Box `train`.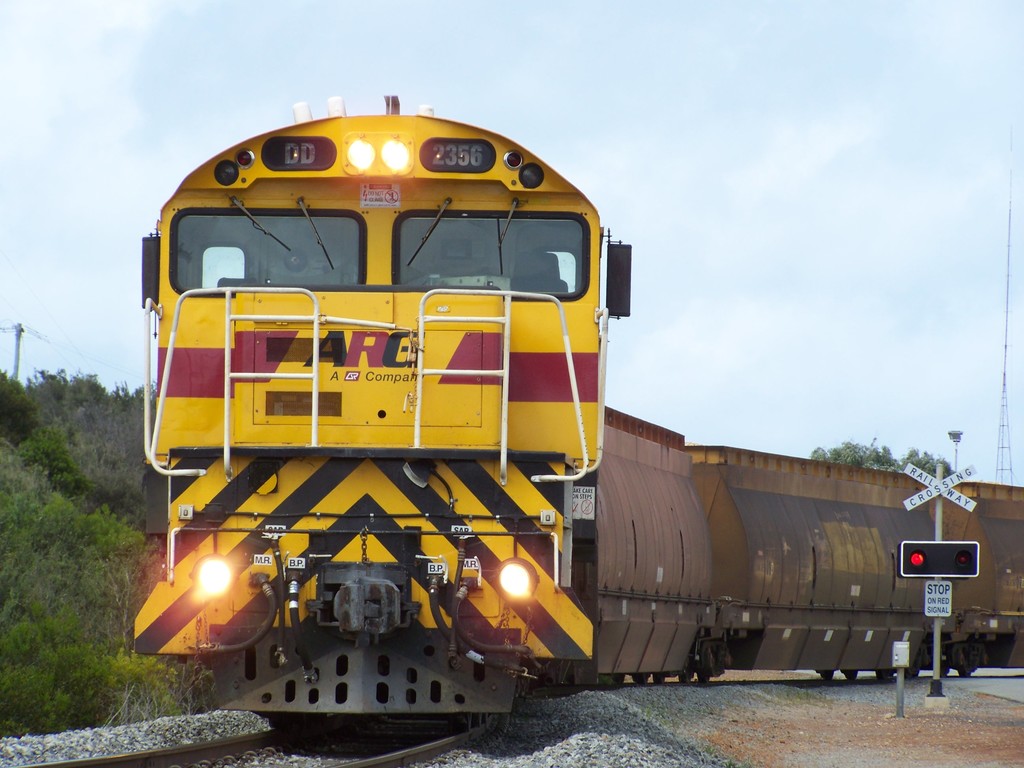
box(134, 94, 1023, 763).
